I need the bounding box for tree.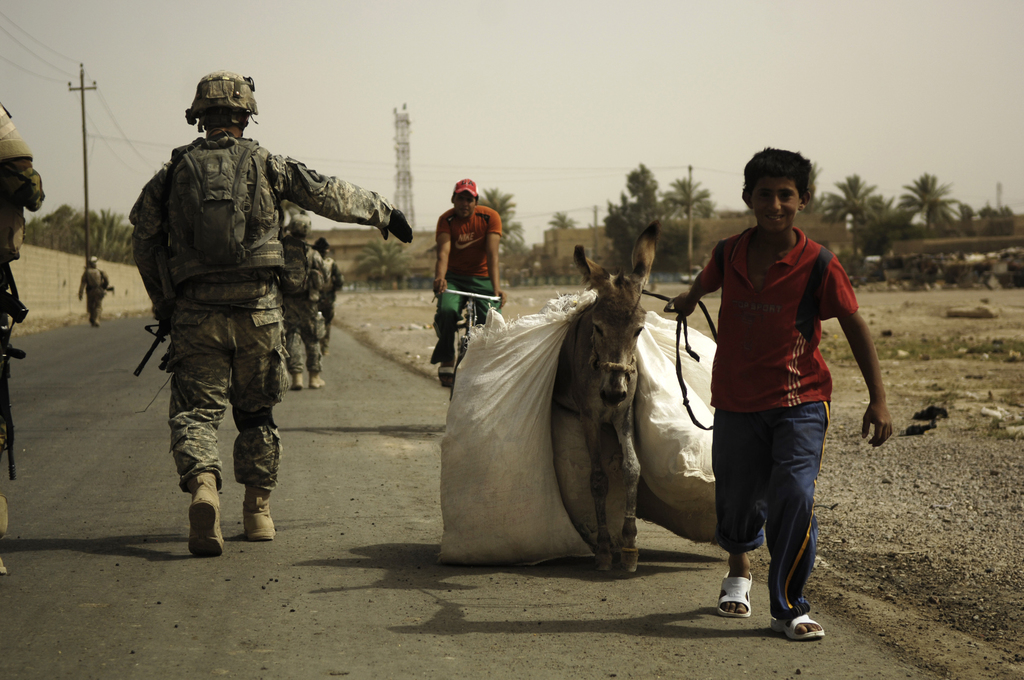
Here it is: (left=661, top=174, right=719, bottom=216).
